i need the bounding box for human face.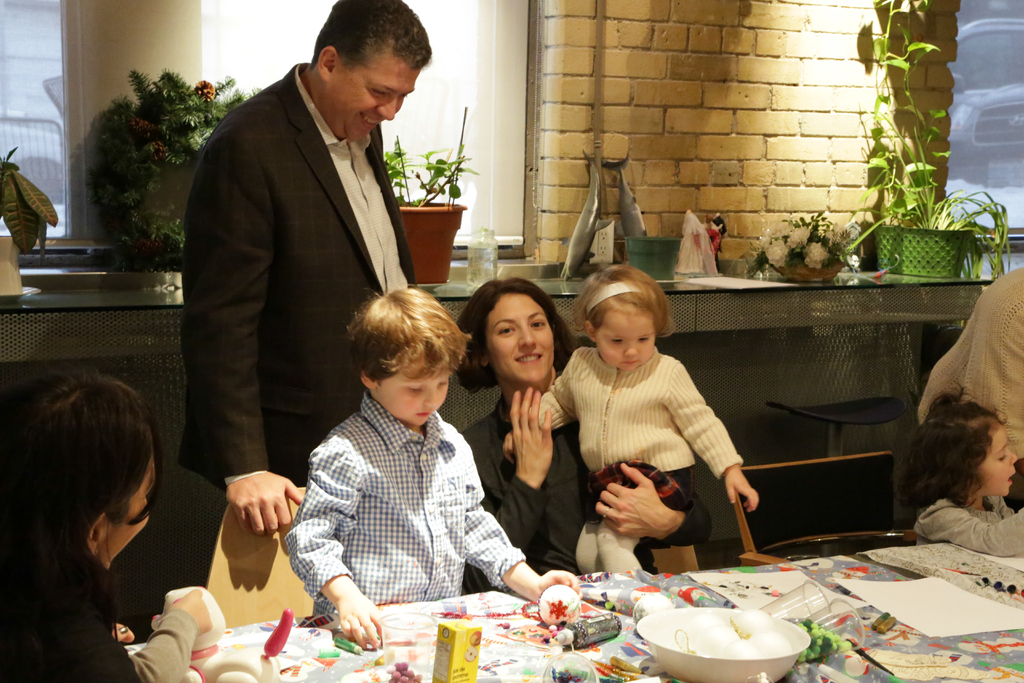
Here it is: Rect(597, 306, 658, 370).
